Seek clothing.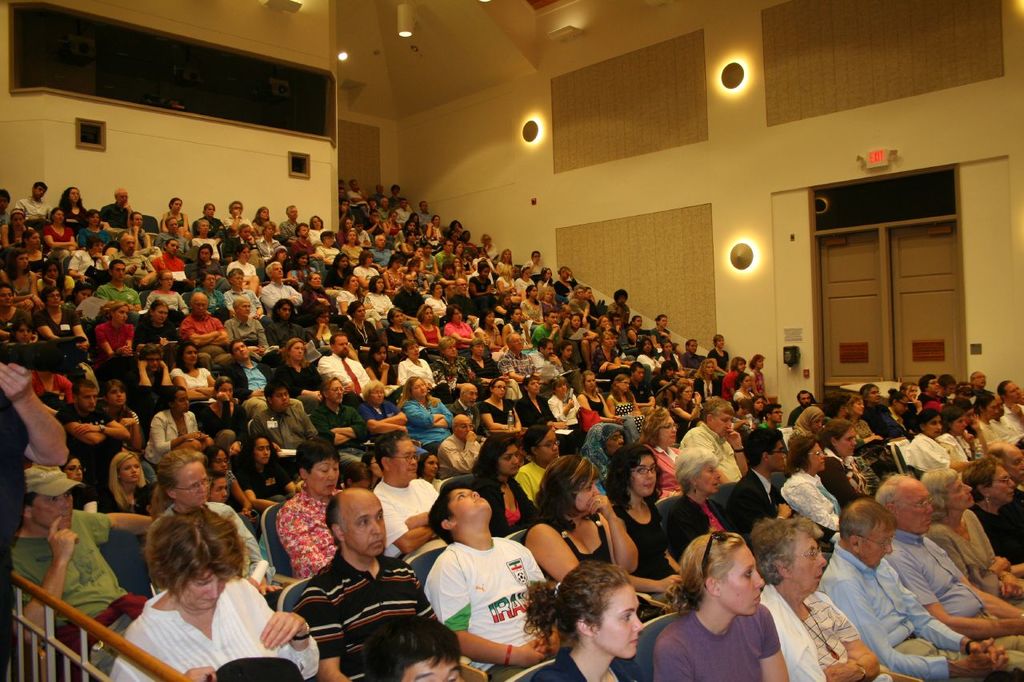
pyautogui.locateOnScreen(314, 246, 342, 265).
